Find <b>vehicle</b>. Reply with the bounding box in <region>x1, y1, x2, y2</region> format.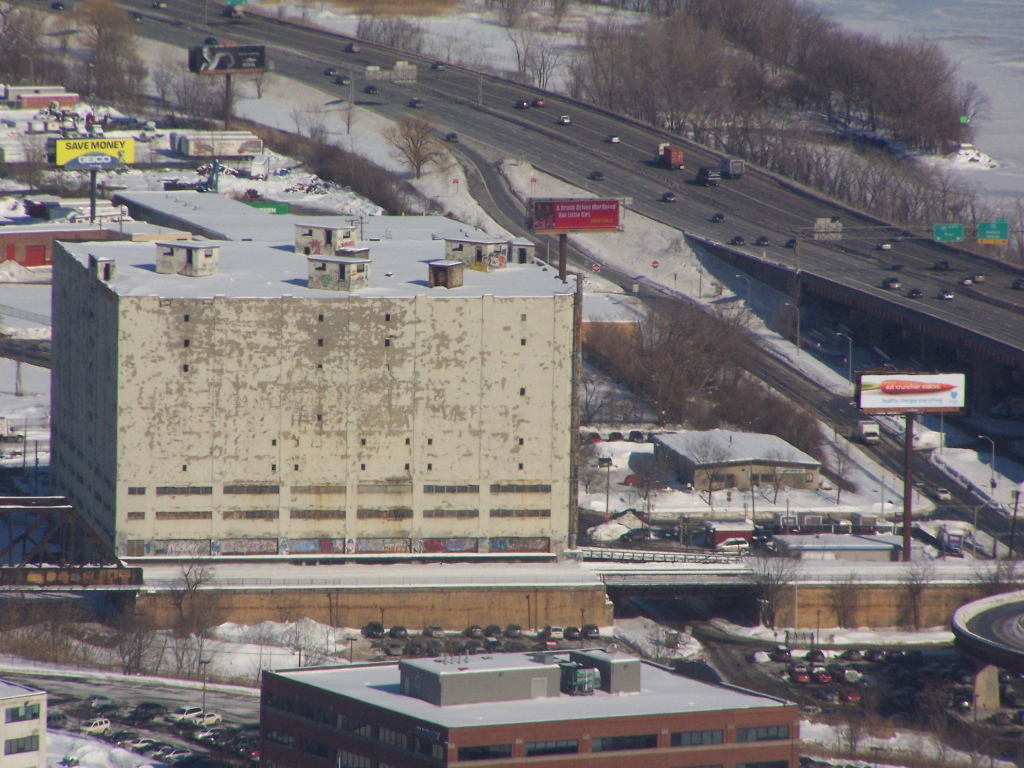
<region>423, 621, 442, 640</region>.
